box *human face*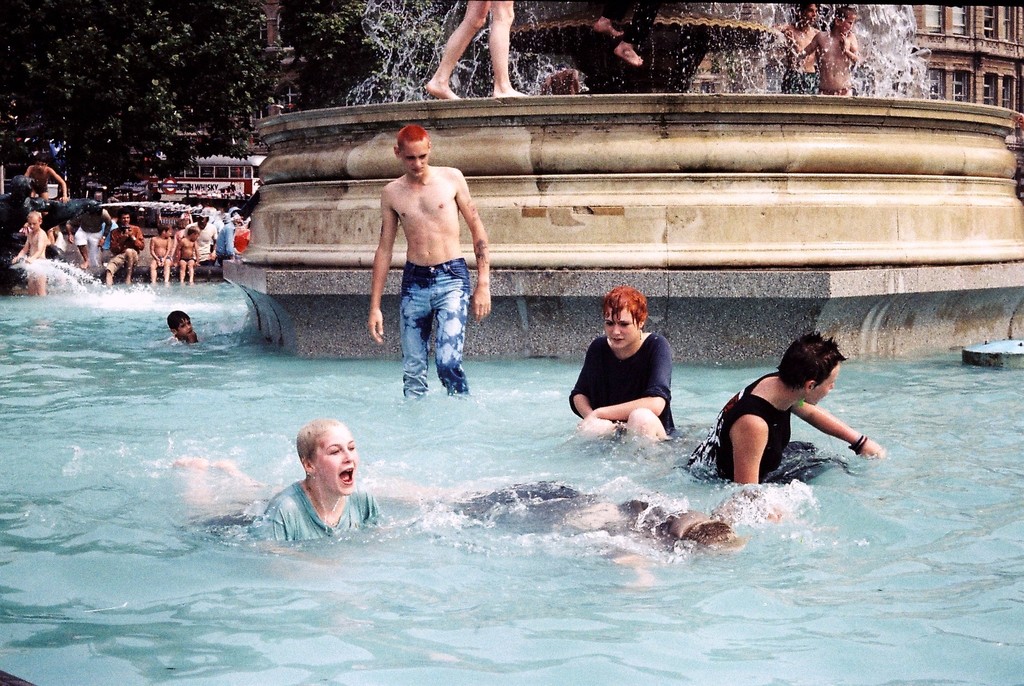
[179,314,195,336]
